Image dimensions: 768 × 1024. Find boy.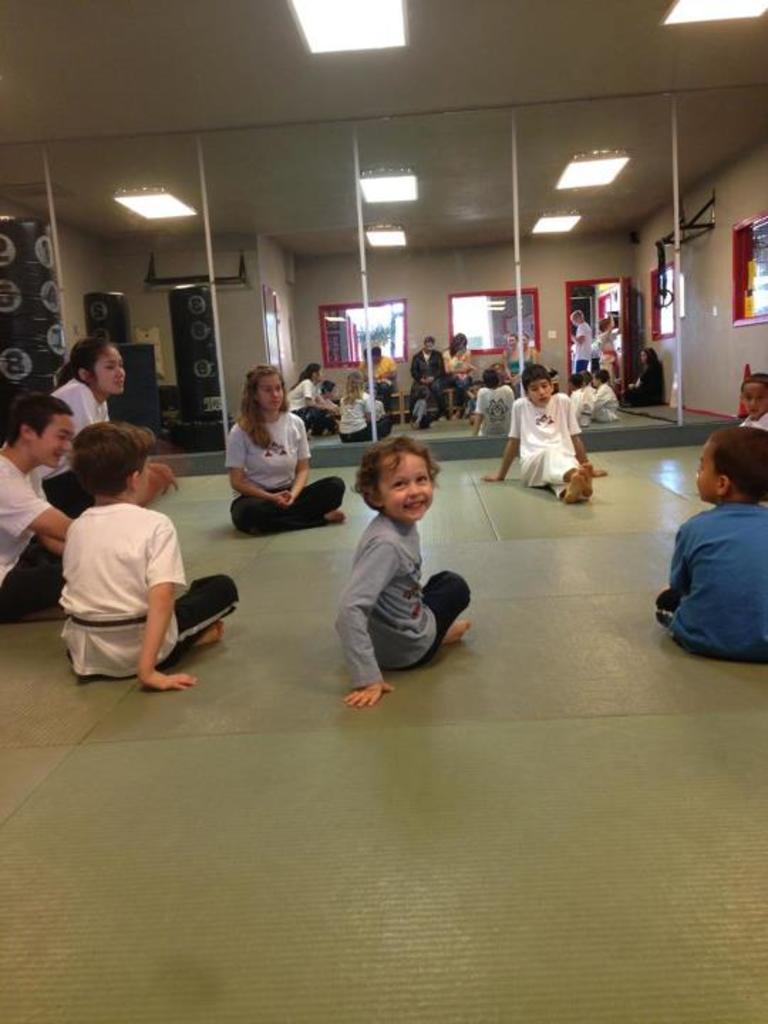
bbox=(0, 390, 74, 617).
